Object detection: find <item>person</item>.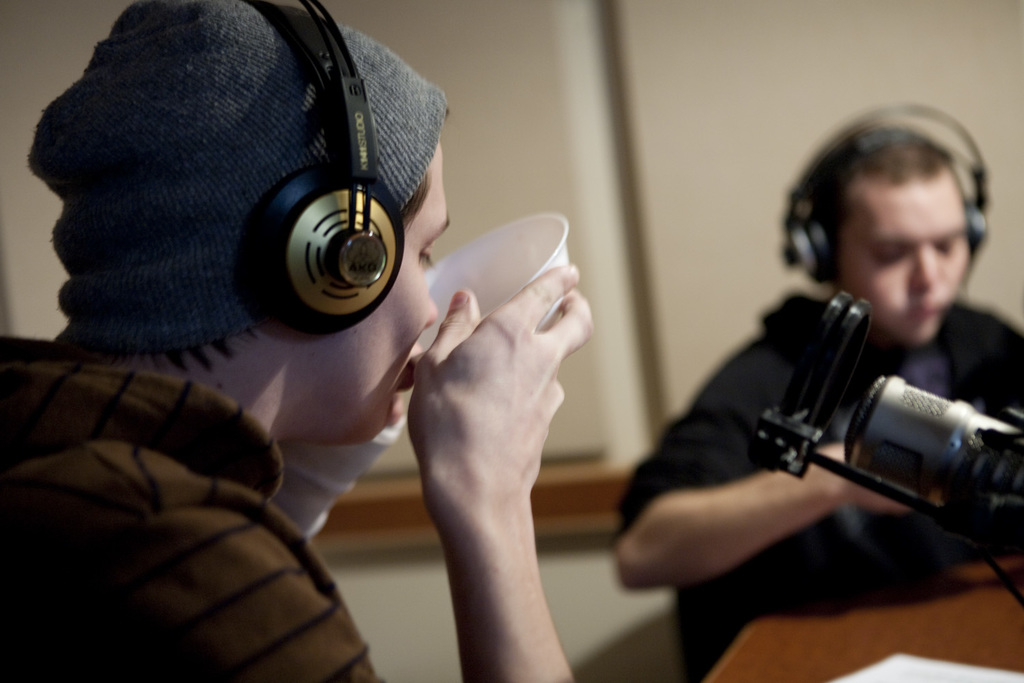
{"left": 23, "top": 10, "right": 553, "bottom": 650}.
